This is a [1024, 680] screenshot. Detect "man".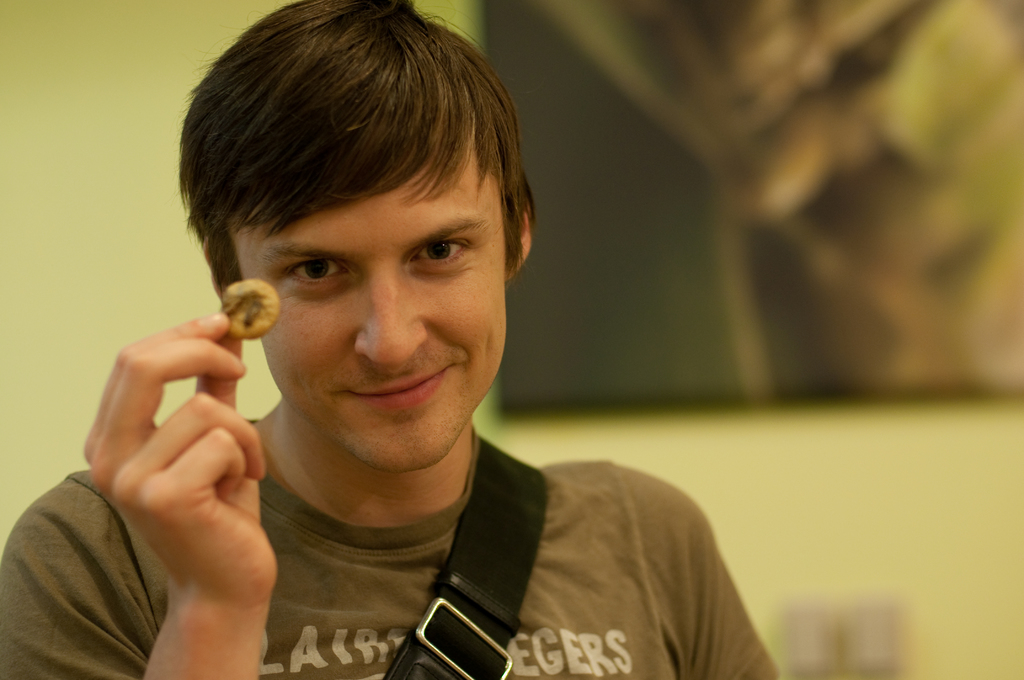
67:10:781:672.
